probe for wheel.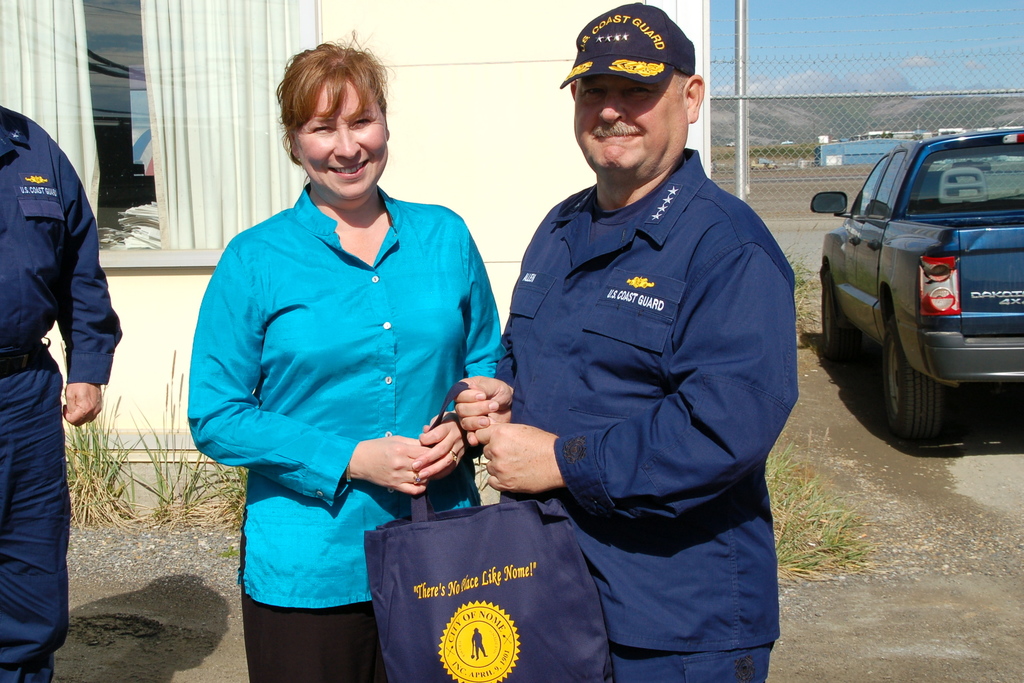
Probe result: <bbox>818, 268, 858, 364</bbox>.
